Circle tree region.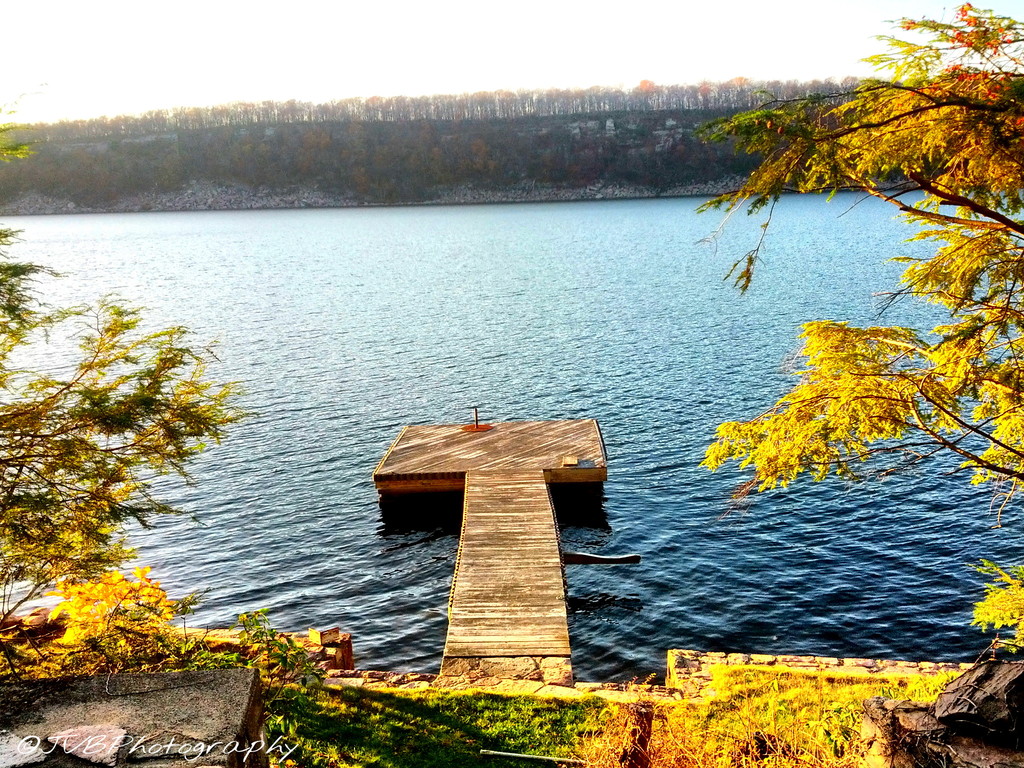
Region: bbox=[697, 0, 1023, 651].
